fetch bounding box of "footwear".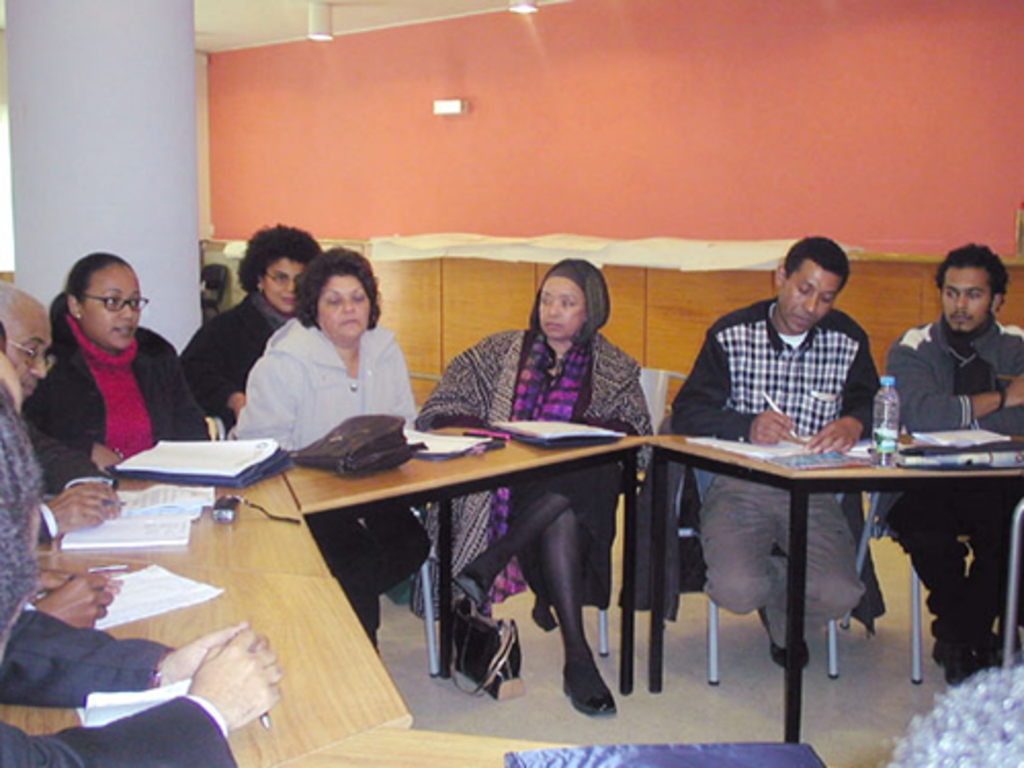
Bbox: left=561, top=647, right=614, bottom=709.
